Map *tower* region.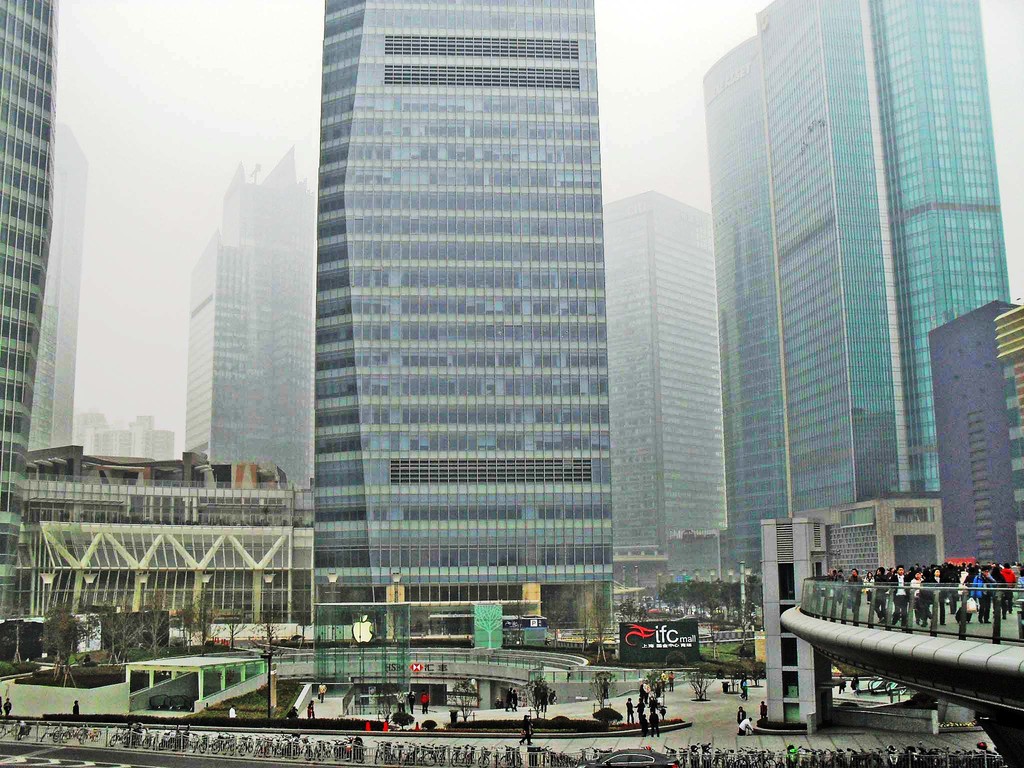
Mapped to bbox(271, 6, 640, 641).
